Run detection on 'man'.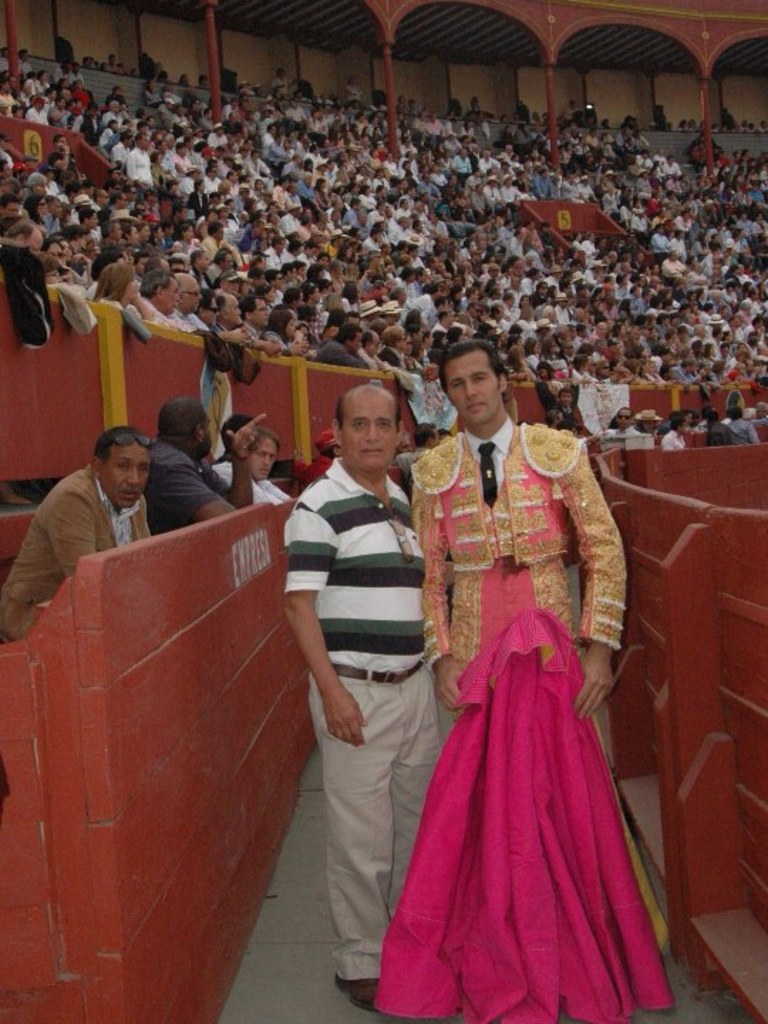
Result: detection(202, 418, 300, 505).
